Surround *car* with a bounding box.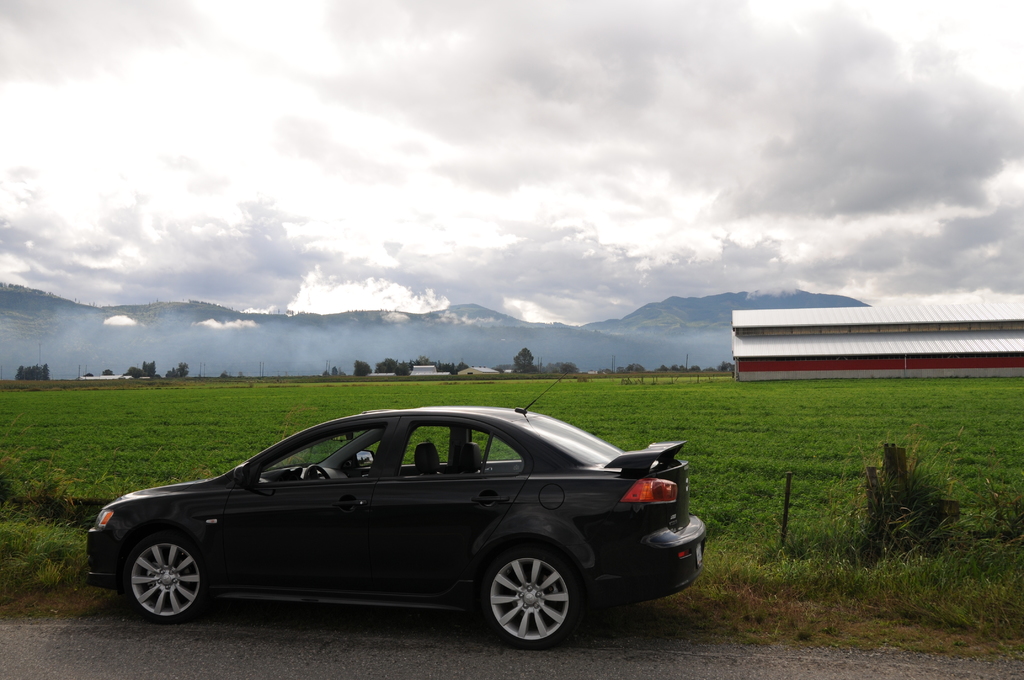
x1=68, y1=404, x2=702, y2=652.
